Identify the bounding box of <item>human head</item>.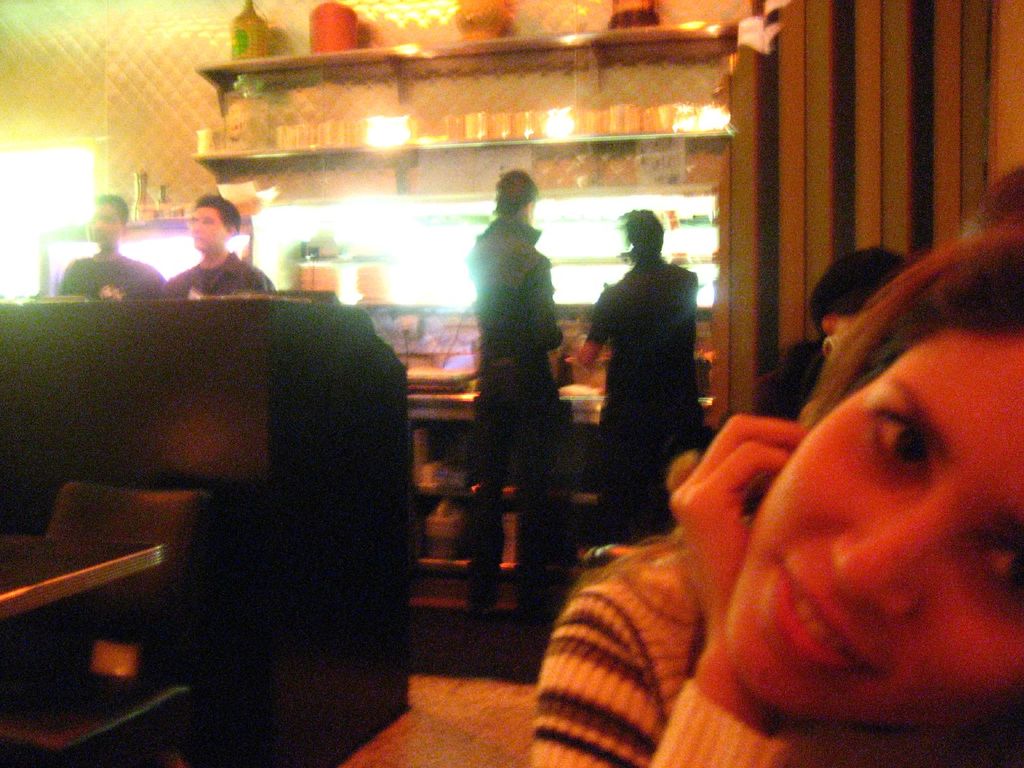
{"x1": 616, "y1": 211, "x2": 664, "y2": 264}.
